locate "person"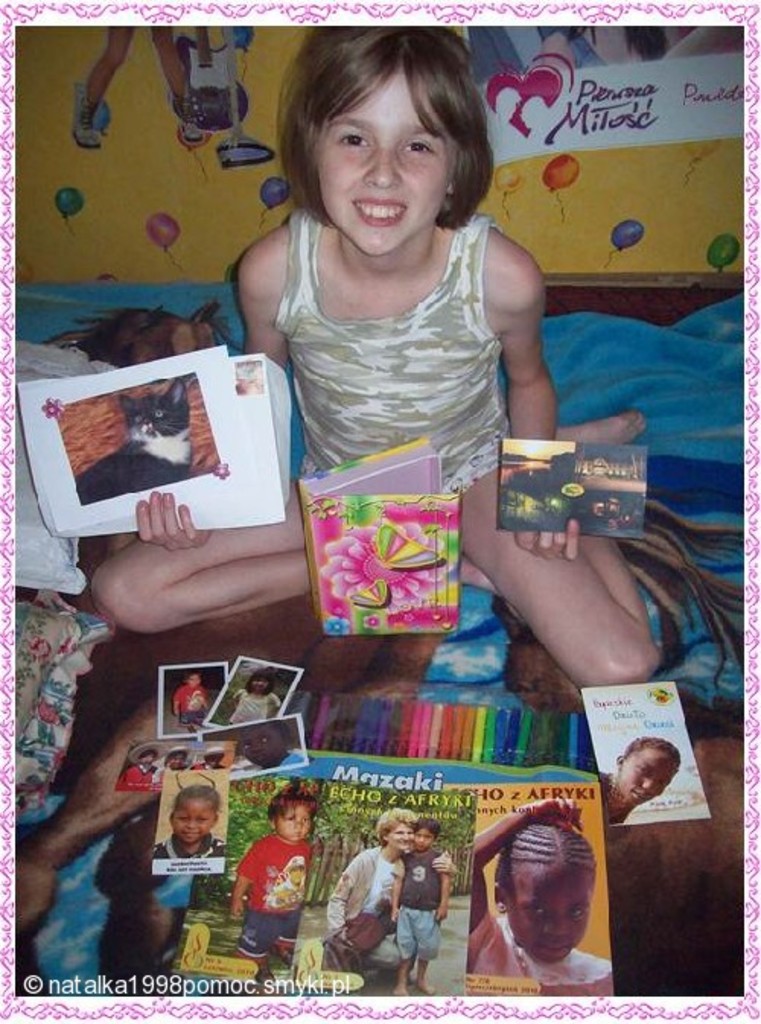
196,750,228,765
